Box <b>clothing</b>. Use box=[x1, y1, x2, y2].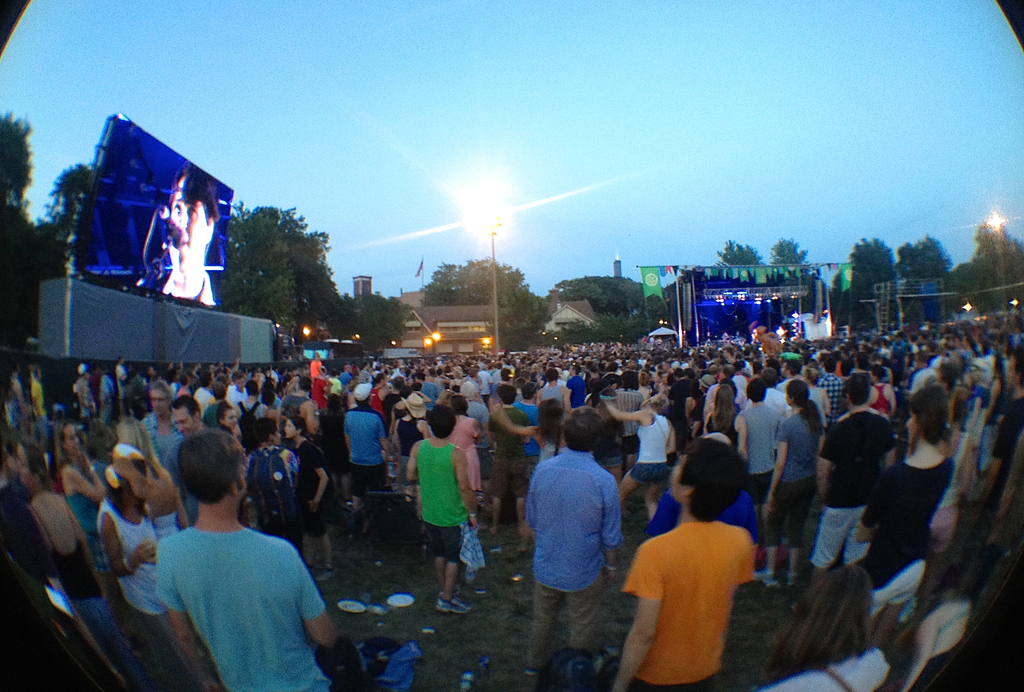
box=[871, 383, 891, 413].
